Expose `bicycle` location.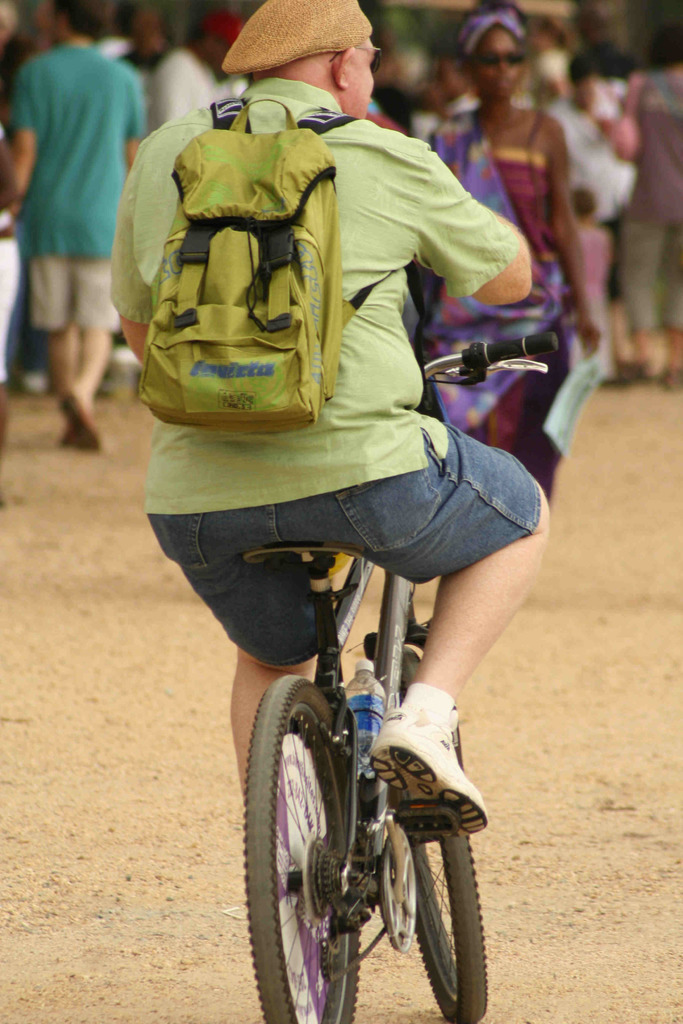
Exposed at box(148, 406, 550, 1023).
